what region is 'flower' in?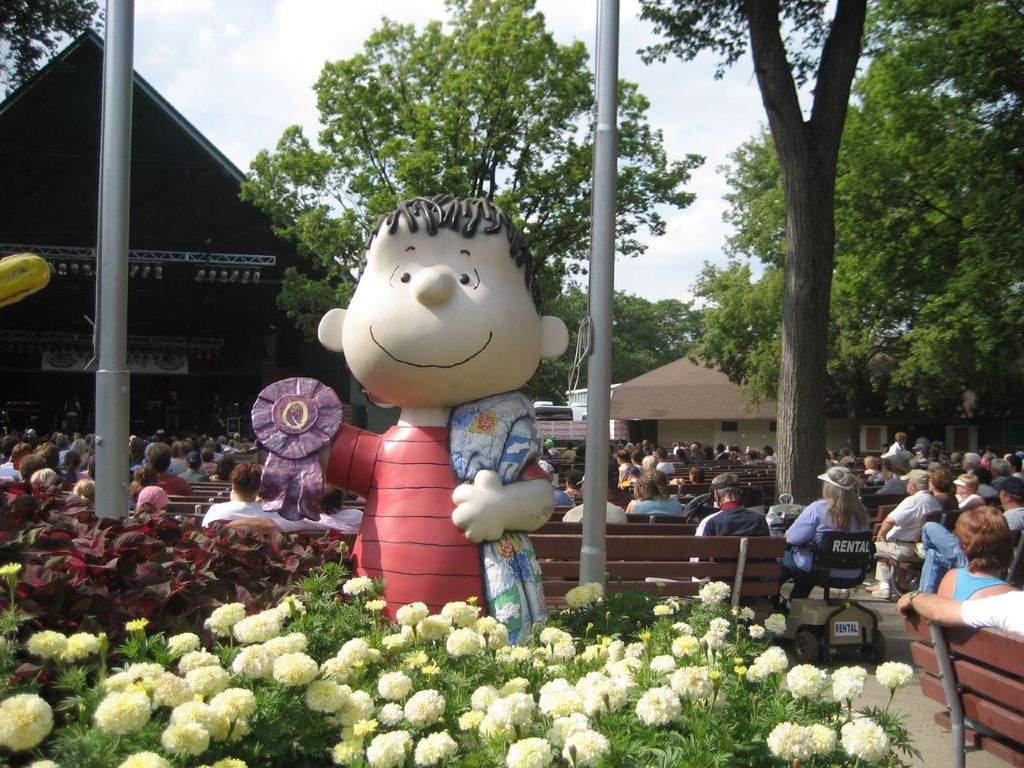
779, 663, 826, 703.
